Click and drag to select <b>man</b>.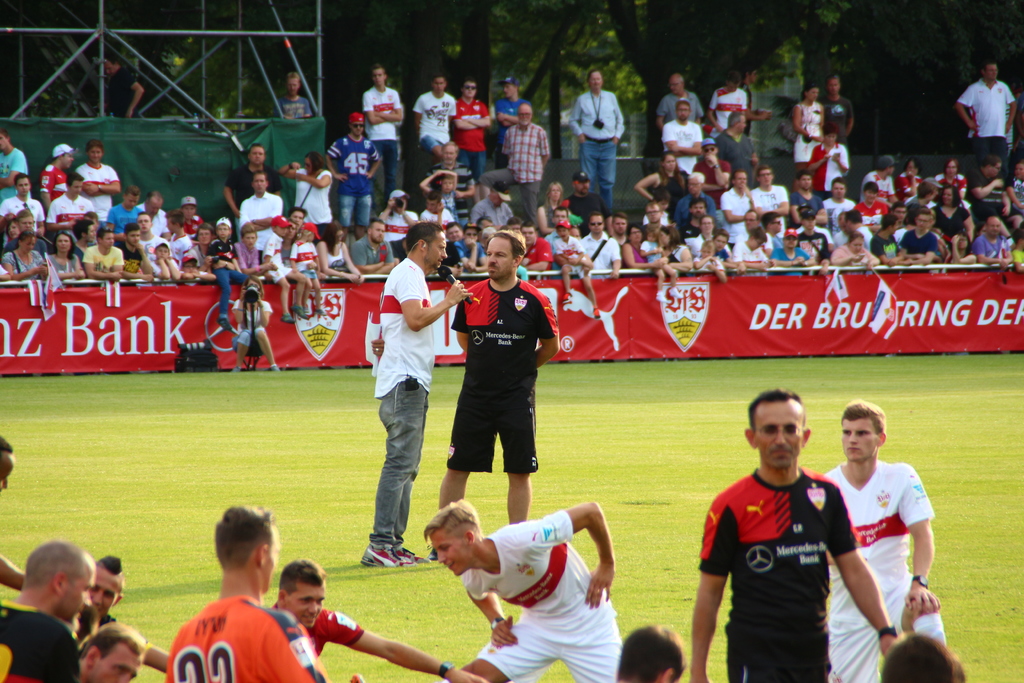
Selection: [77,139,121,229].
